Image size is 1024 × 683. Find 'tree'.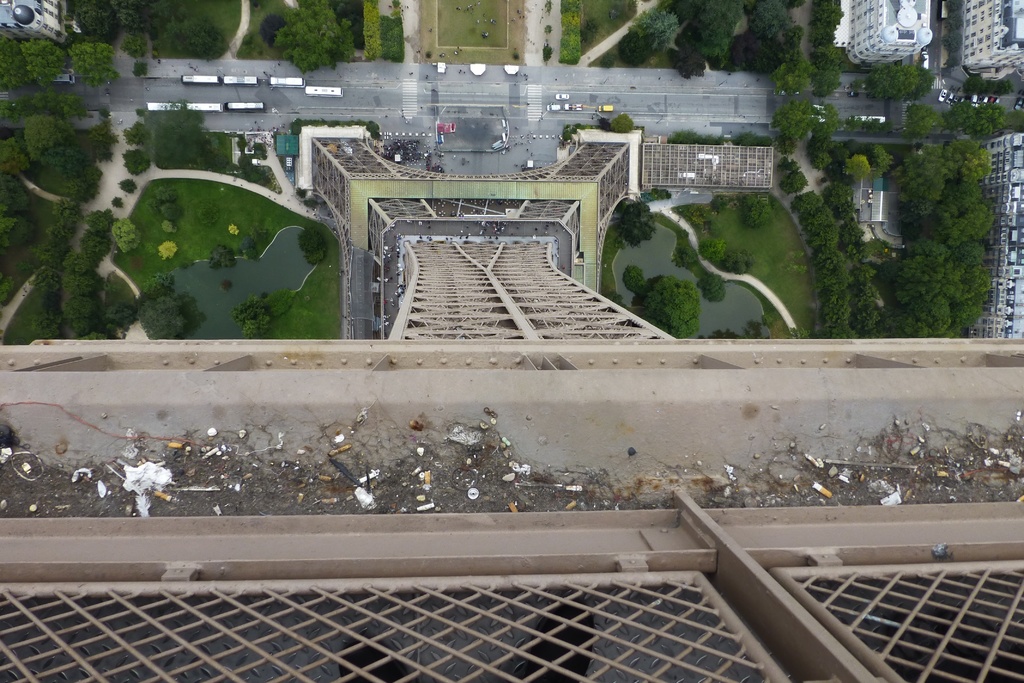
pyautogui.locateOnScreen(642, 276, 700, 337).
